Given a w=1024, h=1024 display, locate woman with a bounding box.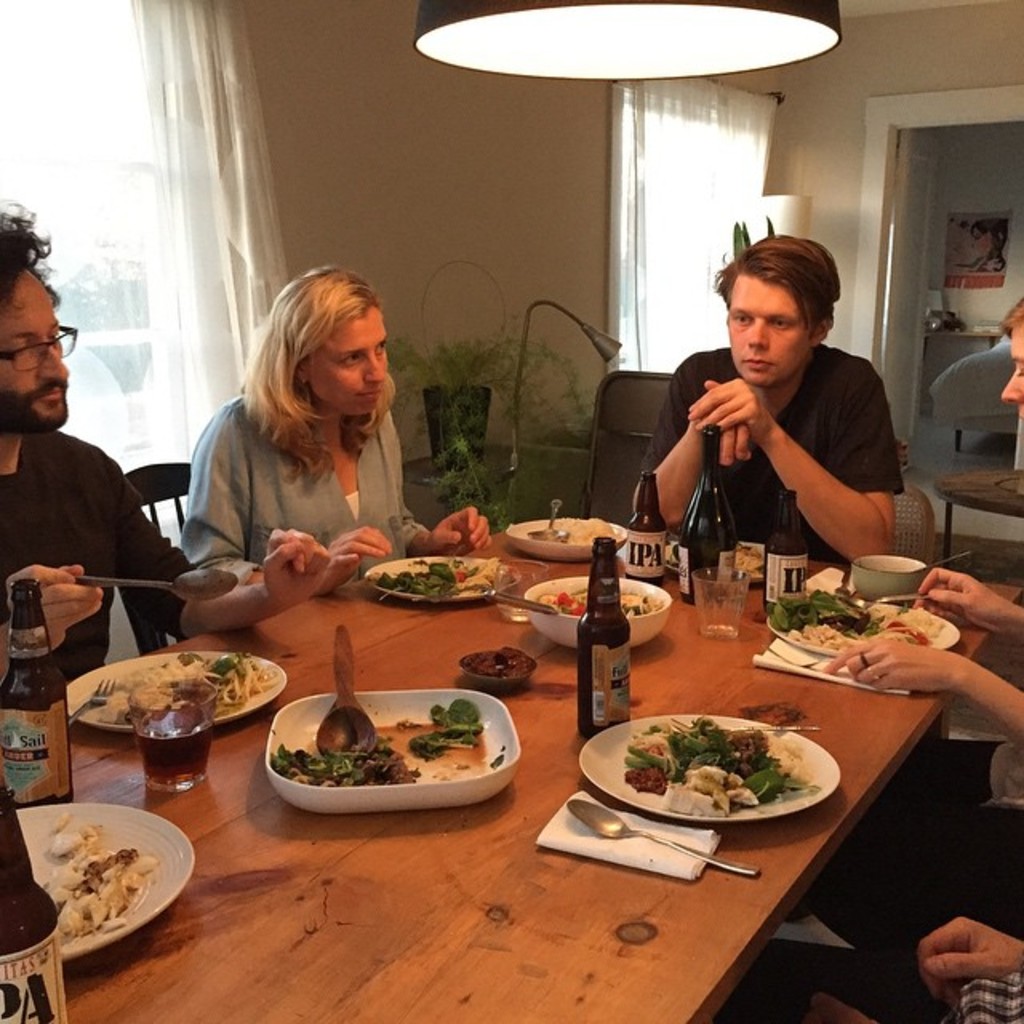
Located: left=178, top=259, right=467, bottom=602.
